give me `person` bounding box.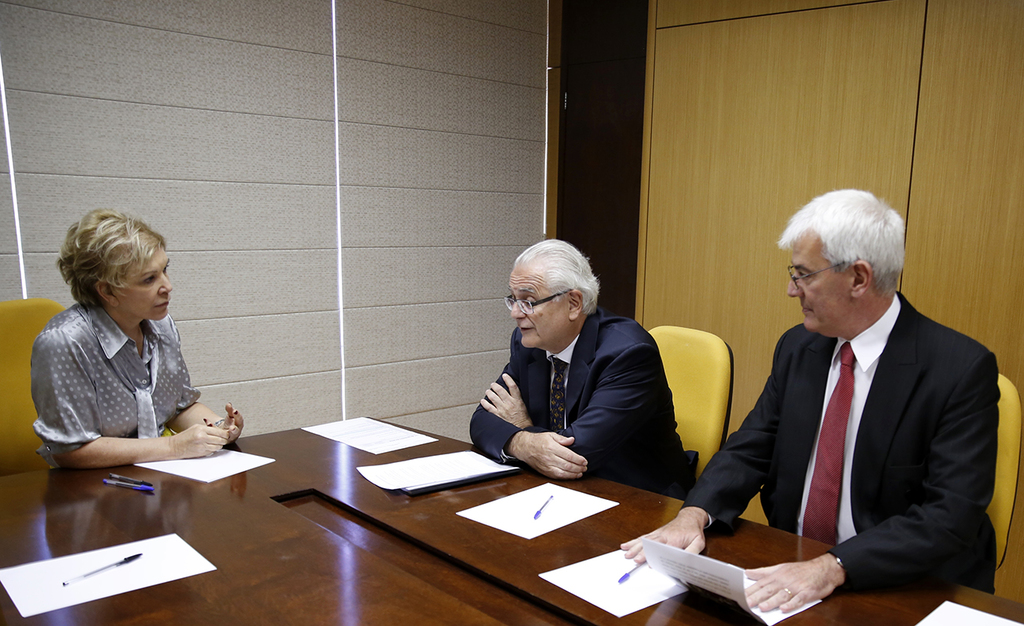
bbox=[616, 193, 996, 590].
